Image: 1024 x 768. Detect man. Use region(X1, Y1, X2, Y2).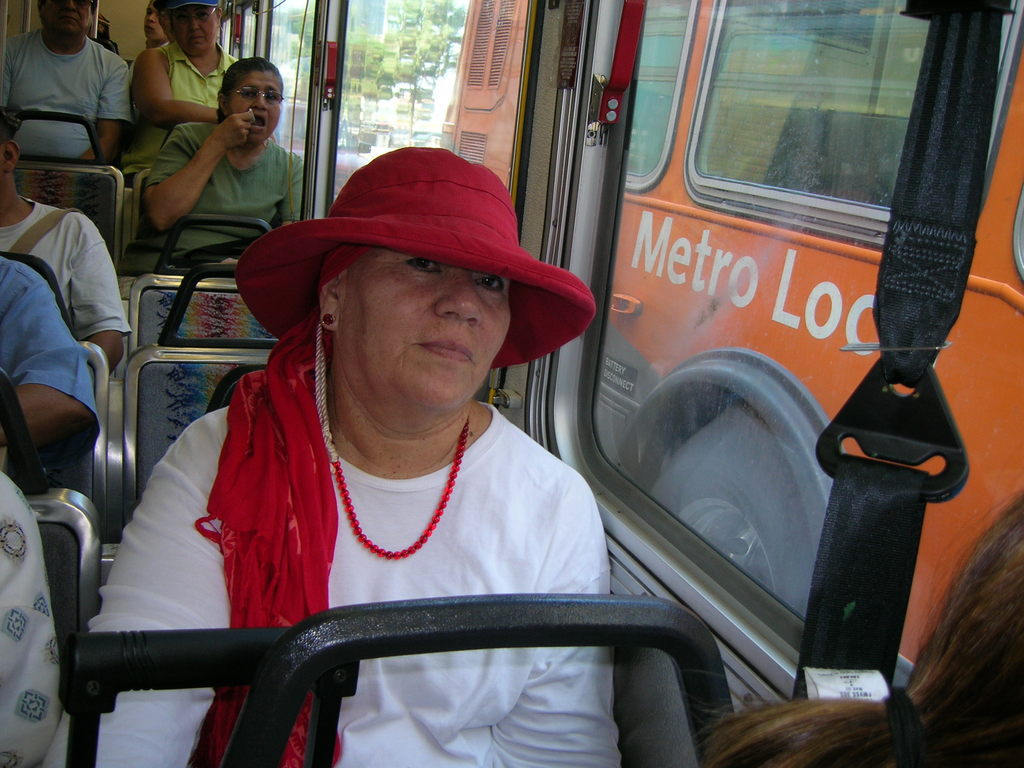
region(0, 132, 134, 373).
